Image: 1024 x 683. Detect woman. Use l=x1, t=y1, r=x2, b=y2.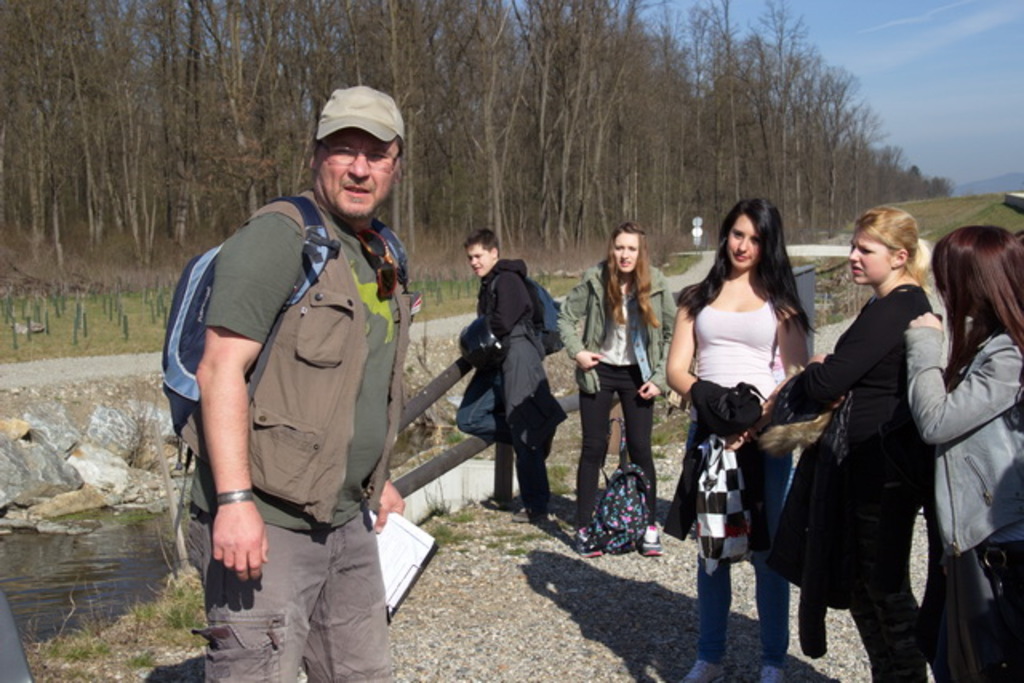
l=555, t=214, r=683, b=553.
